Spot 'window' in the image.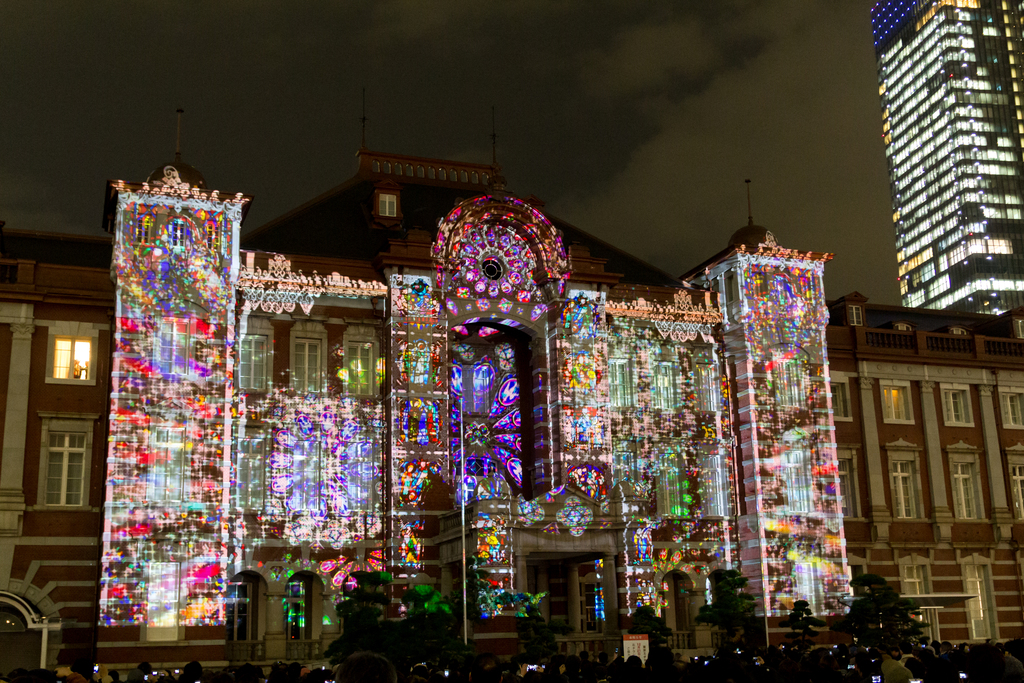
'window' found at [891, 459, 917, 518].
